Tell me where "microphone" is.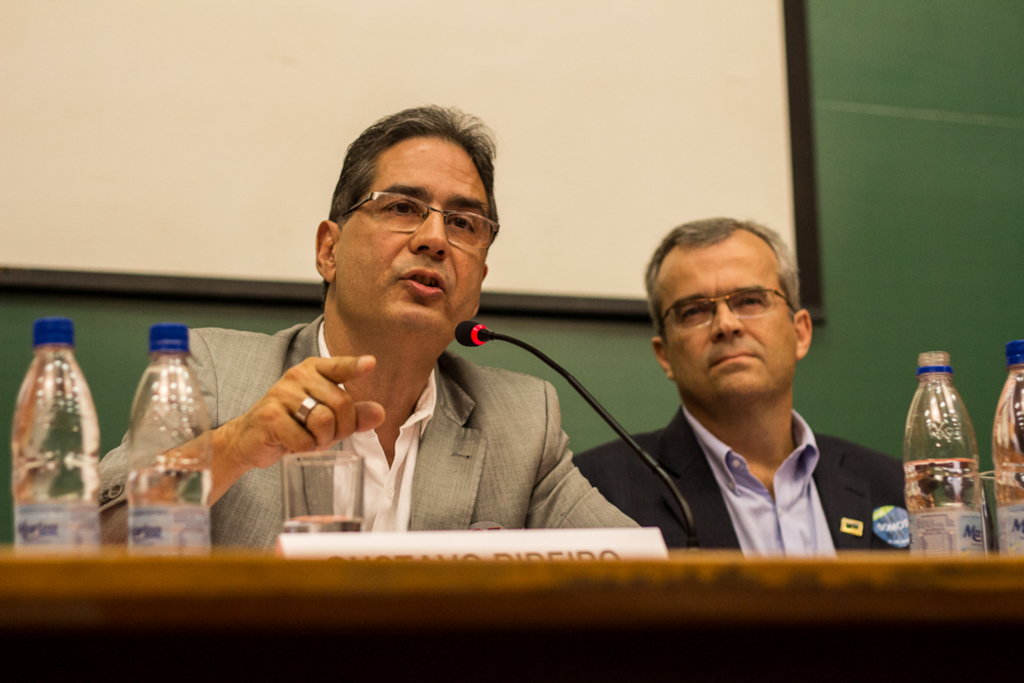
"microphone" is at (457, 319, 487, 345).
